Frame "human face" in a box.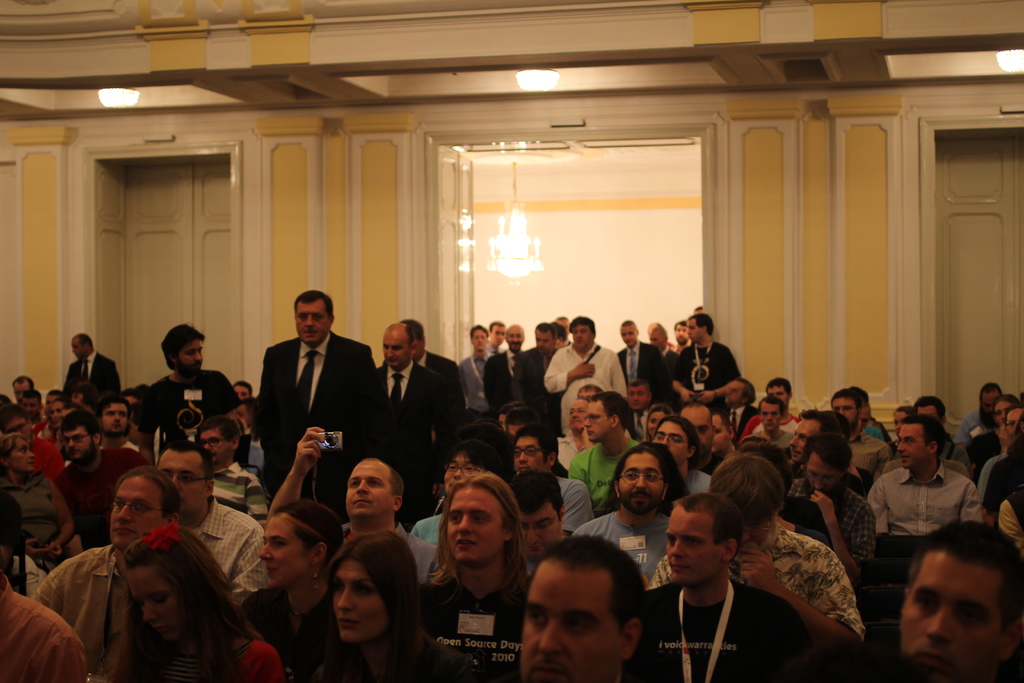
bbox(791, 416, 821, 467).
